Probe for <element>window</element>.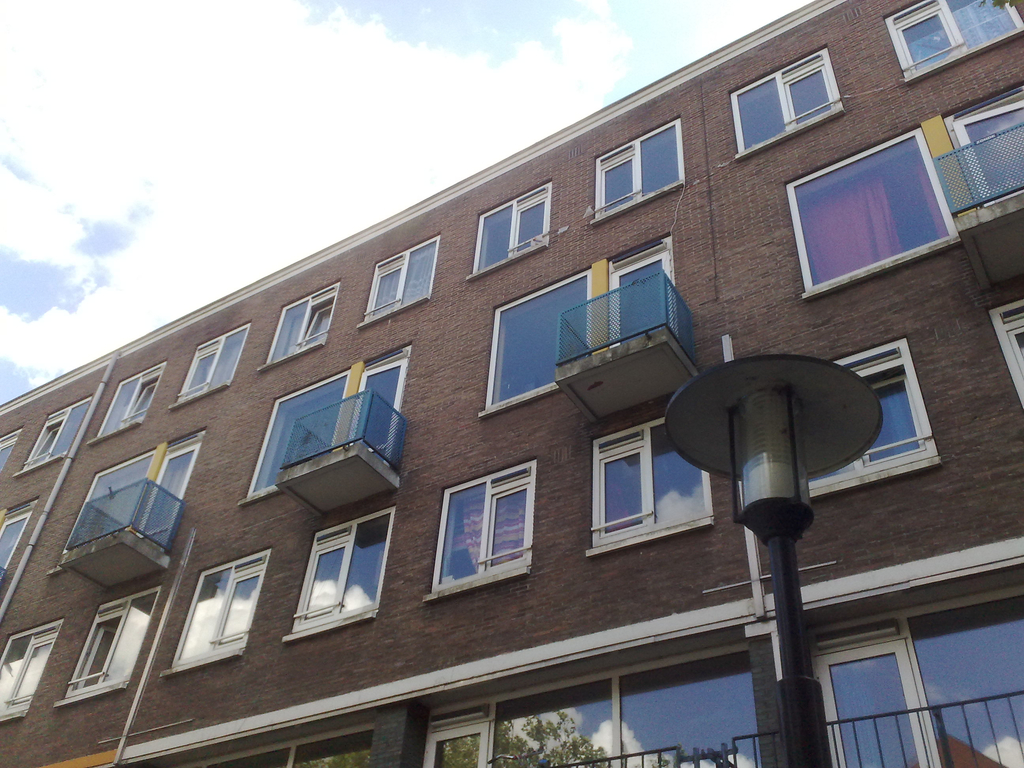
Probe result: [943,81,1023,209].
